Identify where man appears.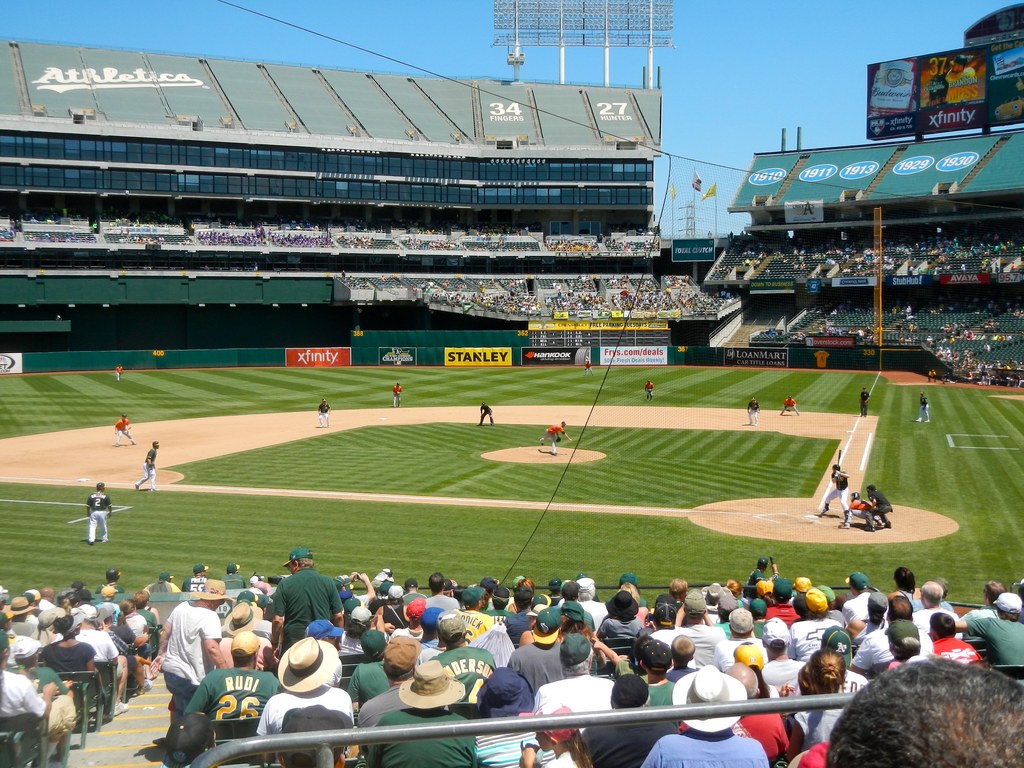
Appears at bbox=(918, 387, 935, 423).
